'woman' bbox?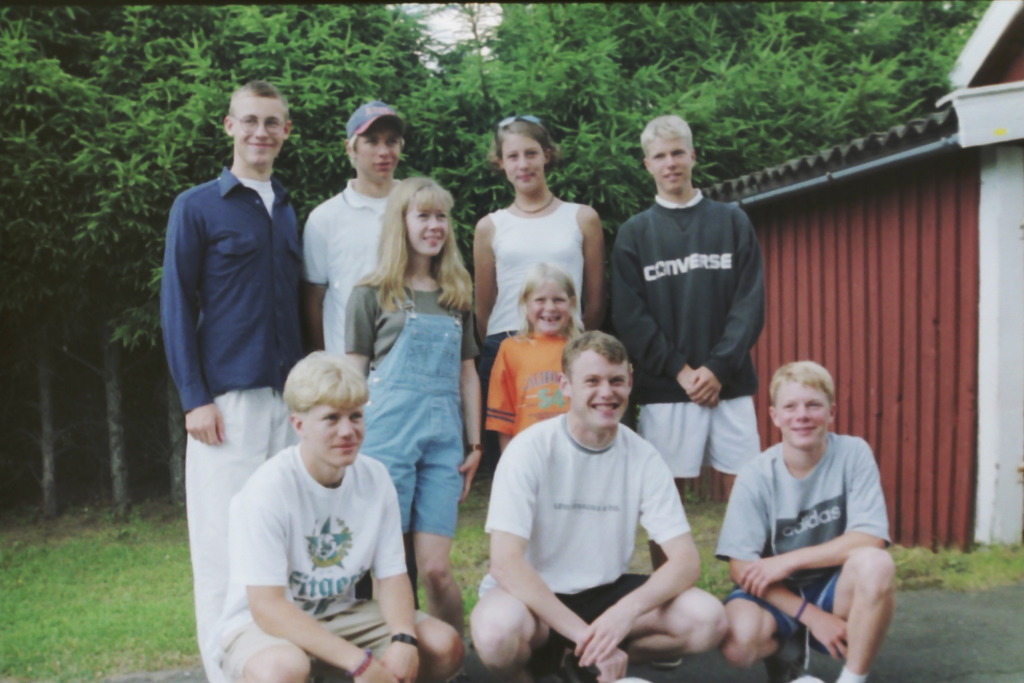
470 113 607 388
